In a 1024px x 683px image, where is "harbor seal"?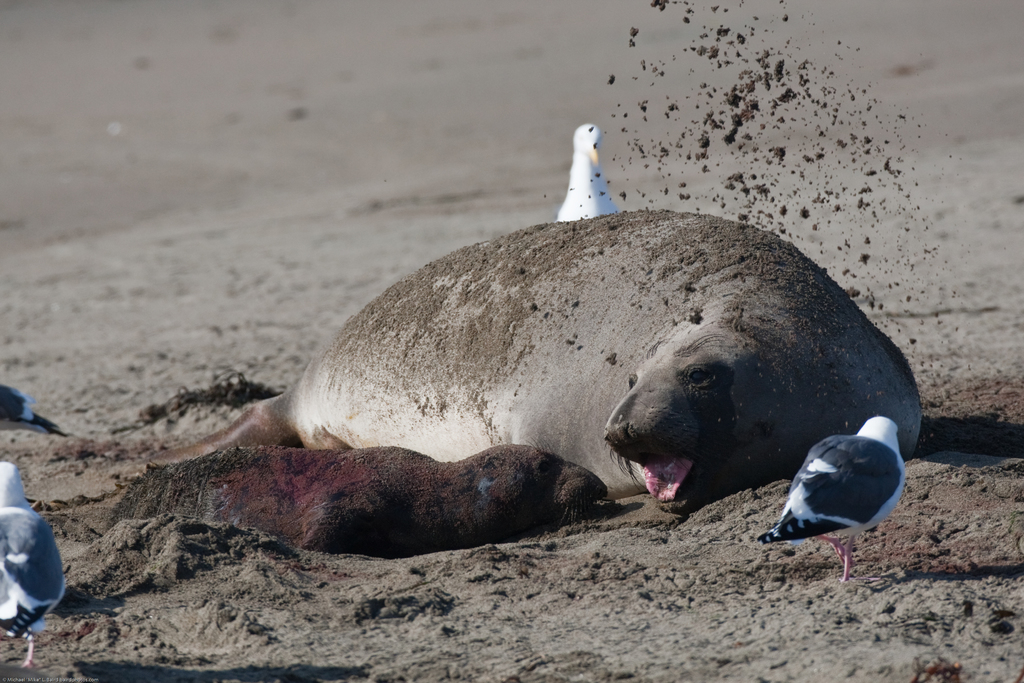
206, 170, 873, 543.
